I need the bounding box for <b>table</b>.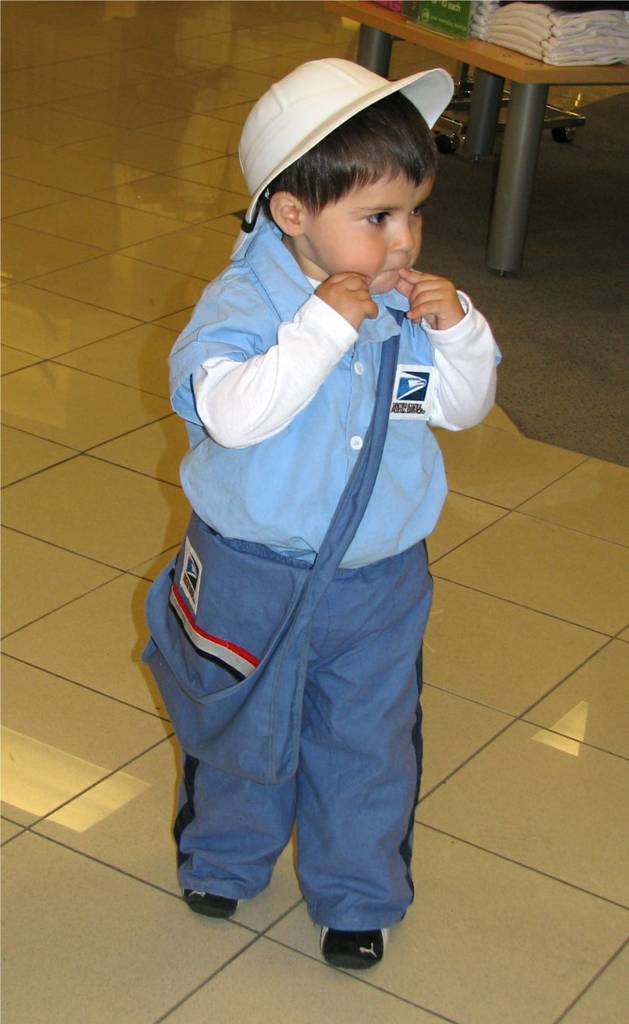
Here it is: crop(331, 0, 628, 268).
